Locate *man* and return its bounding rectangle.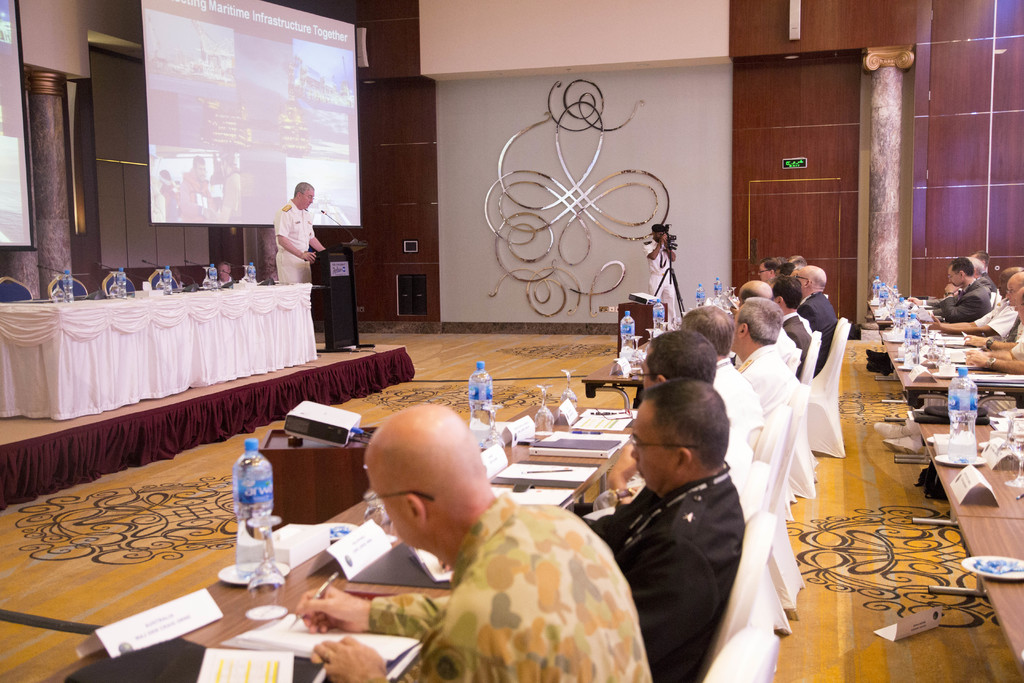
216:262:235:286.
